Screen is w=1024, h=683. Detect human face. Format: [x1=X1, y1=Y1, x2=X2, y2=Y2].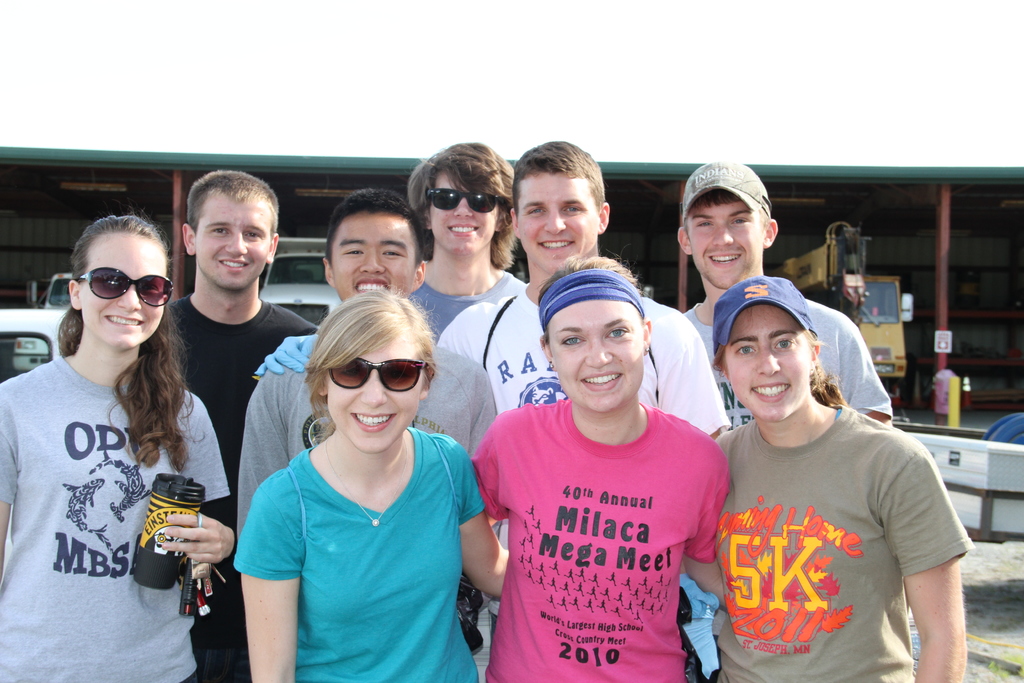
[x1=194, y1=202, x2=271, y2=292].
